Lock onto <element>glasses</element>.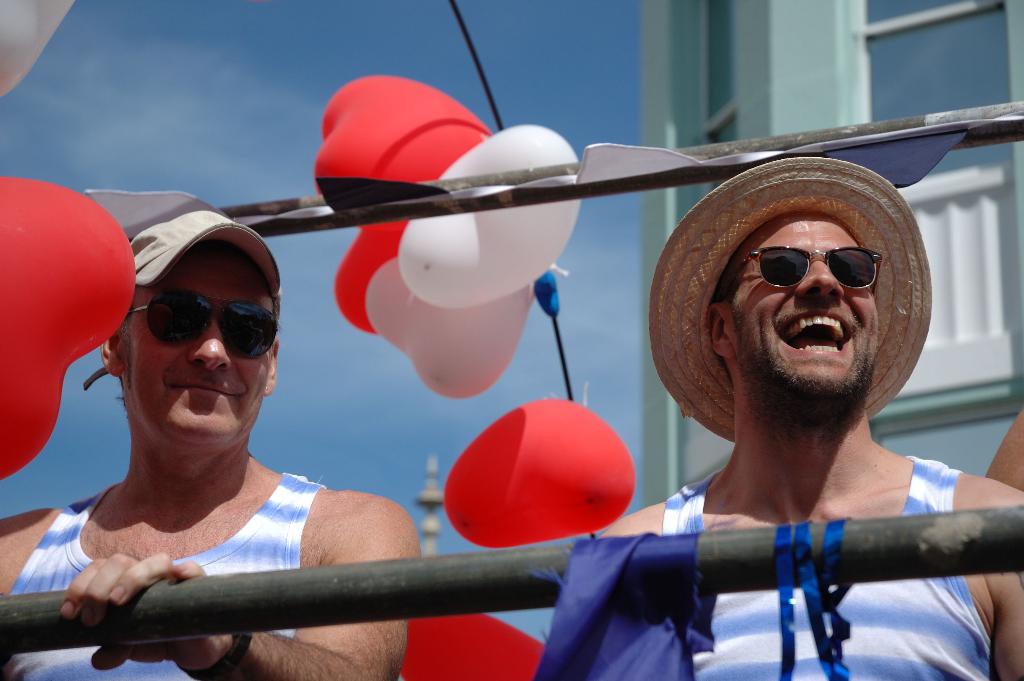
Locked: box(723, 240, 886, 295).
